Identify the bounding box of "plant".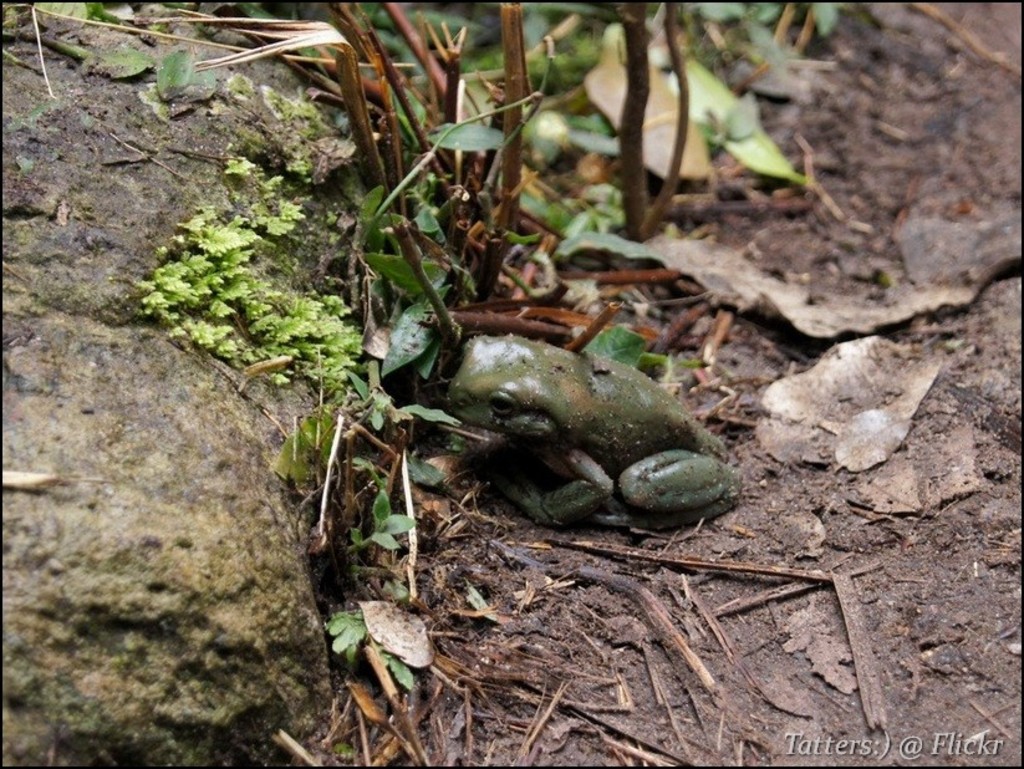
341,50,525,375.
